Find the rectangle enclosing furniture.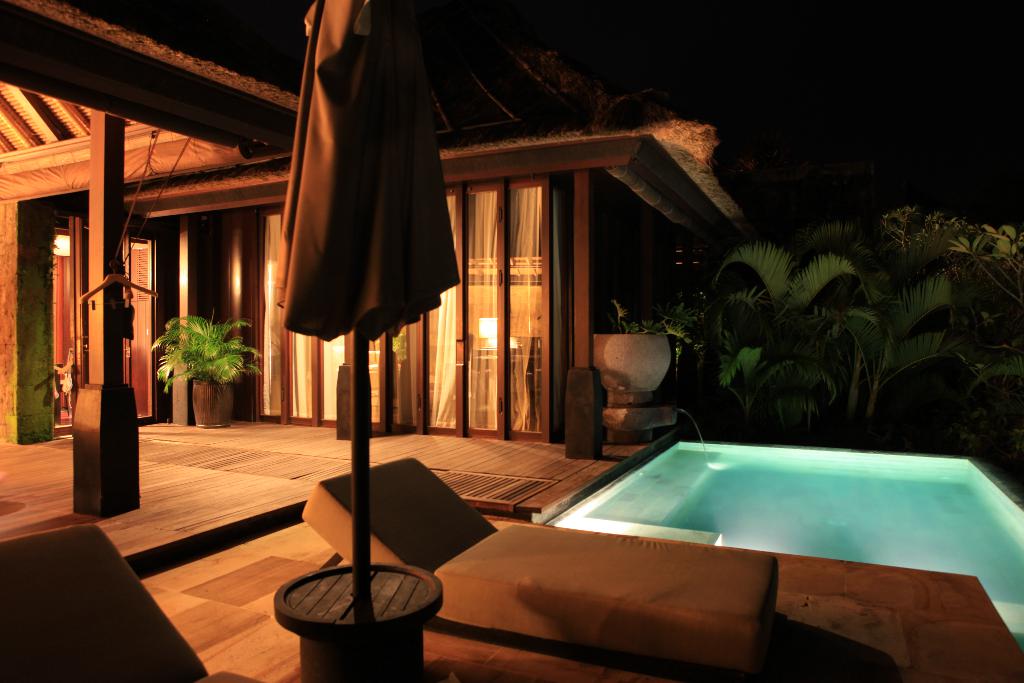
(x1=0, y1=508, x2=259, y2=682).
